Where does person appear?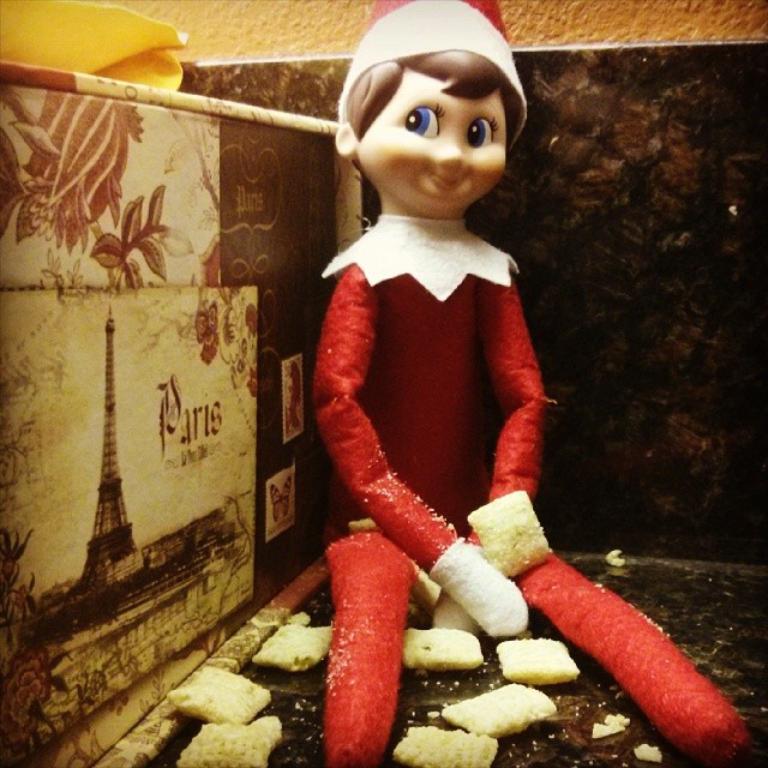
Appears at 312,0,746,767.
